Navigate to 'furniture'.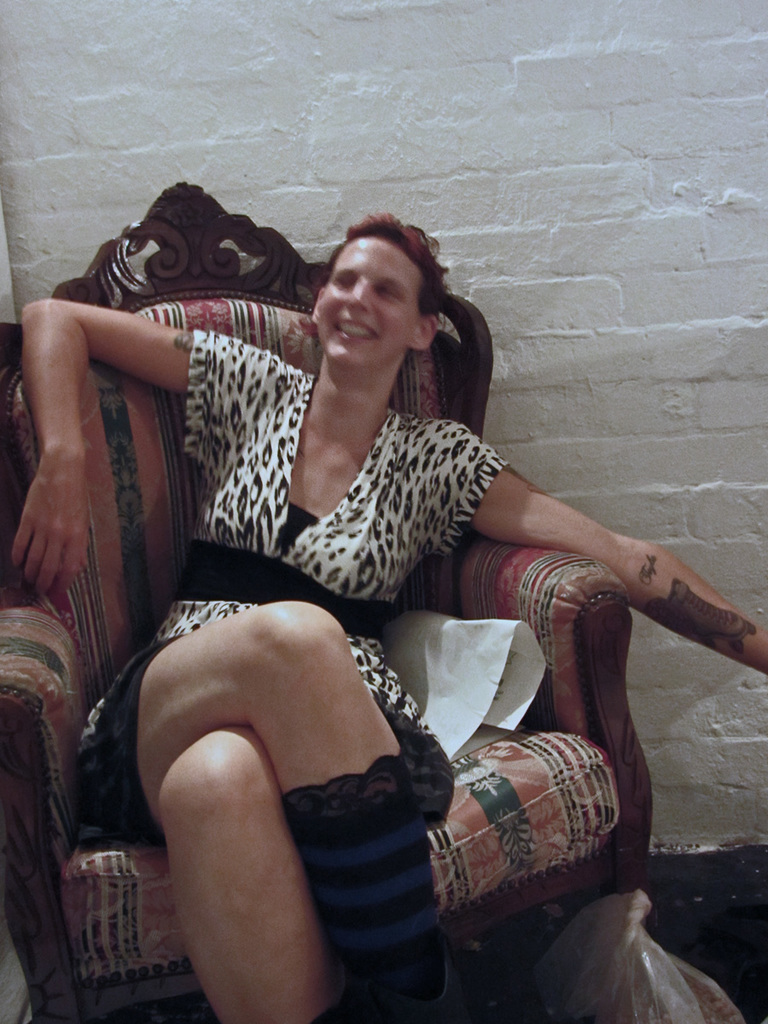
Navigation target: bbox(0, 180, 661, 1023).
